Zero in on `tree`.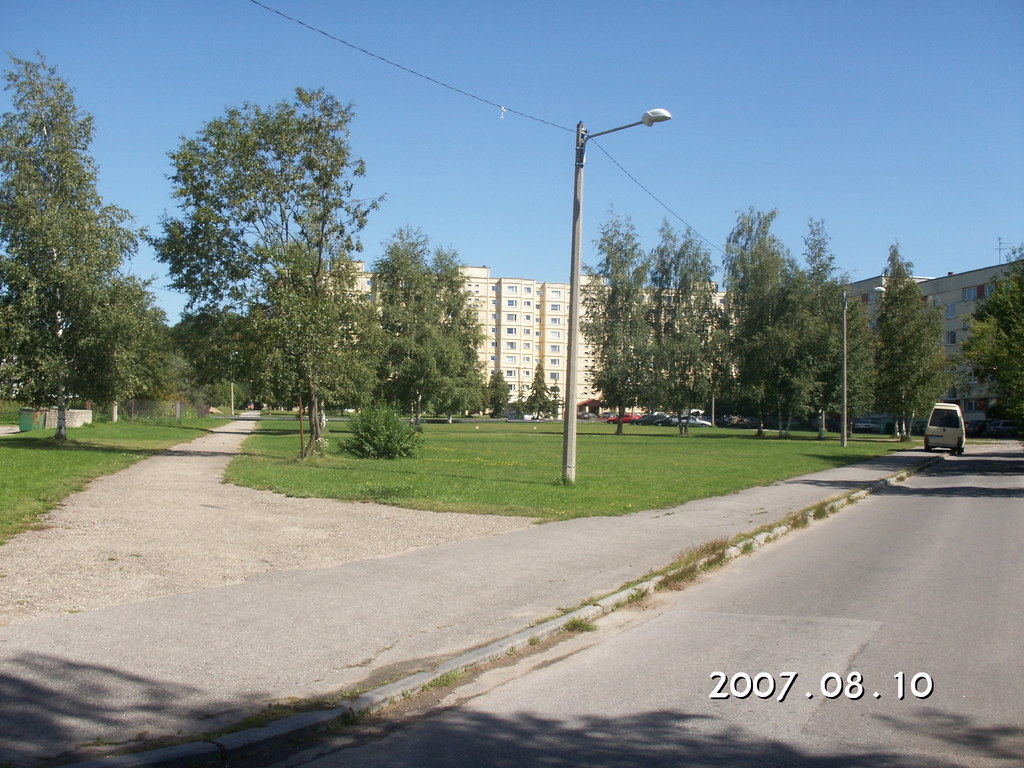
Zeroed in: 582, 195, 685, 442.
